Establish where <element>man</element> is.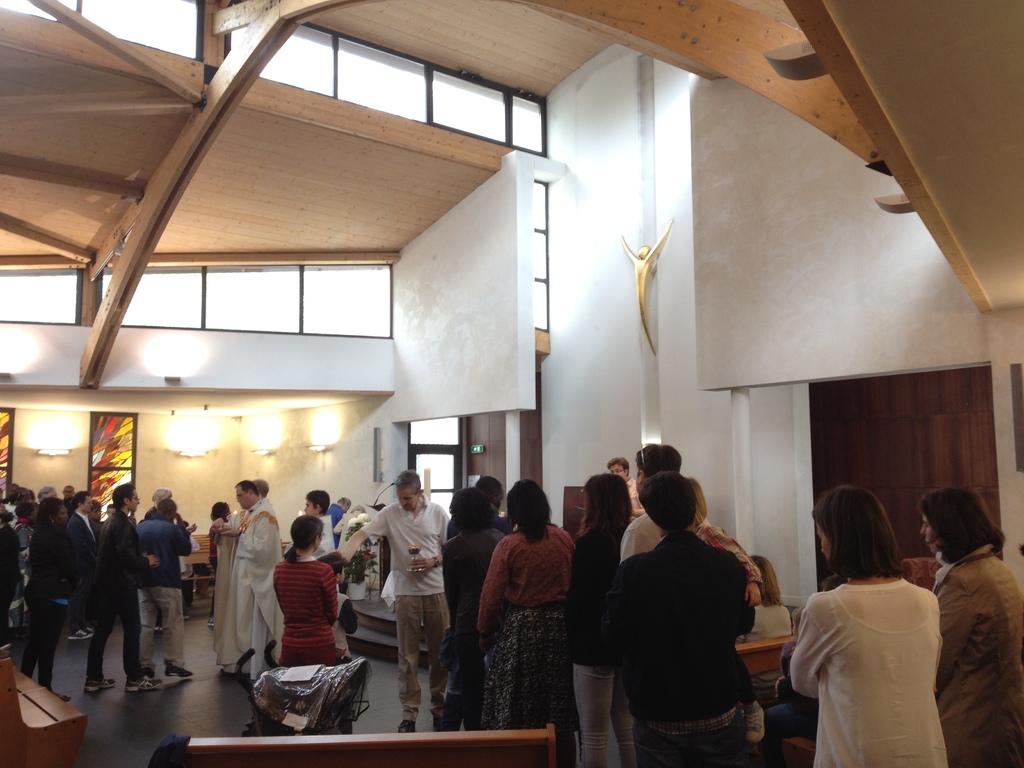
Established at {"left": 84, "top": 480, "right": 162, "bottom": 692}.
